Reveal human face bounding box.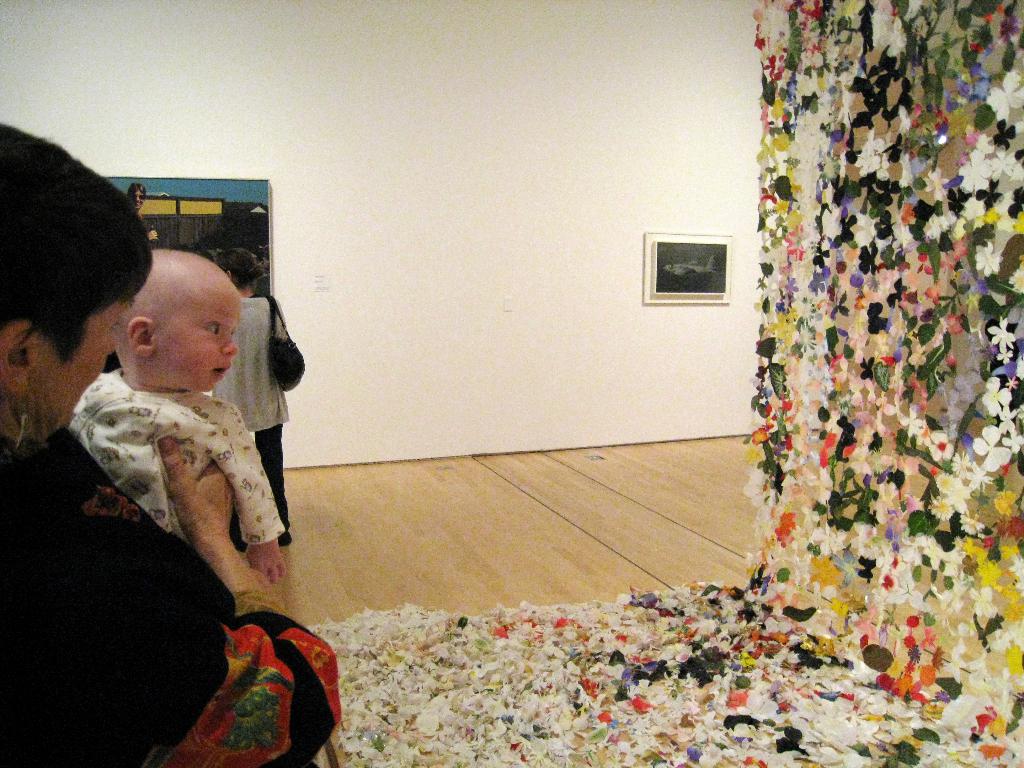
Revealed: box=[153, 273, 244, 388].
